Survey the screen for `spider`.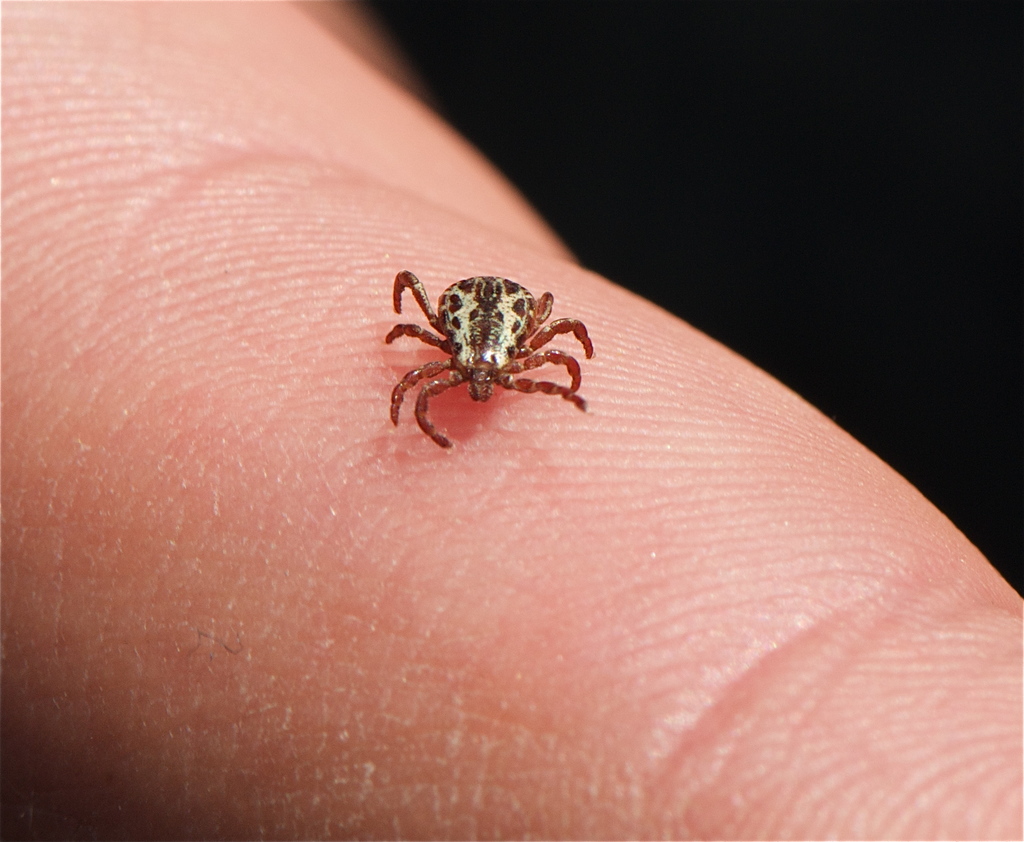
Survey found: pyautogui.locateOnScreen(378, 264, 601, 451).
